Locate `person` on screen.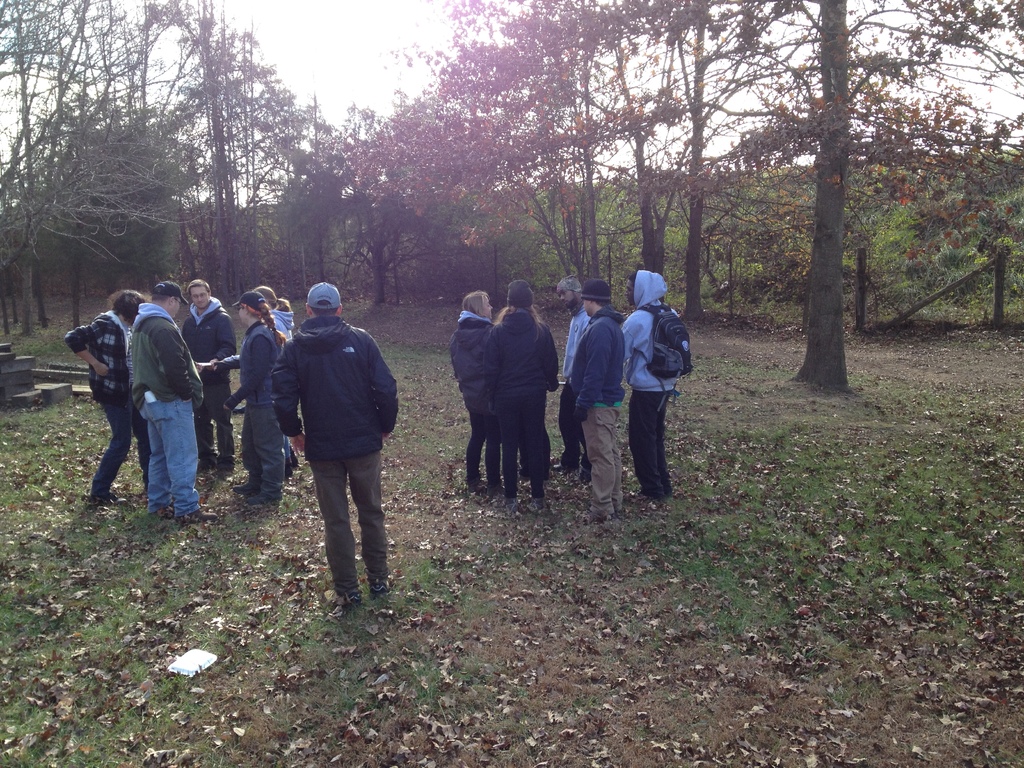
On screen at locate(563, 274, 630, 509).
